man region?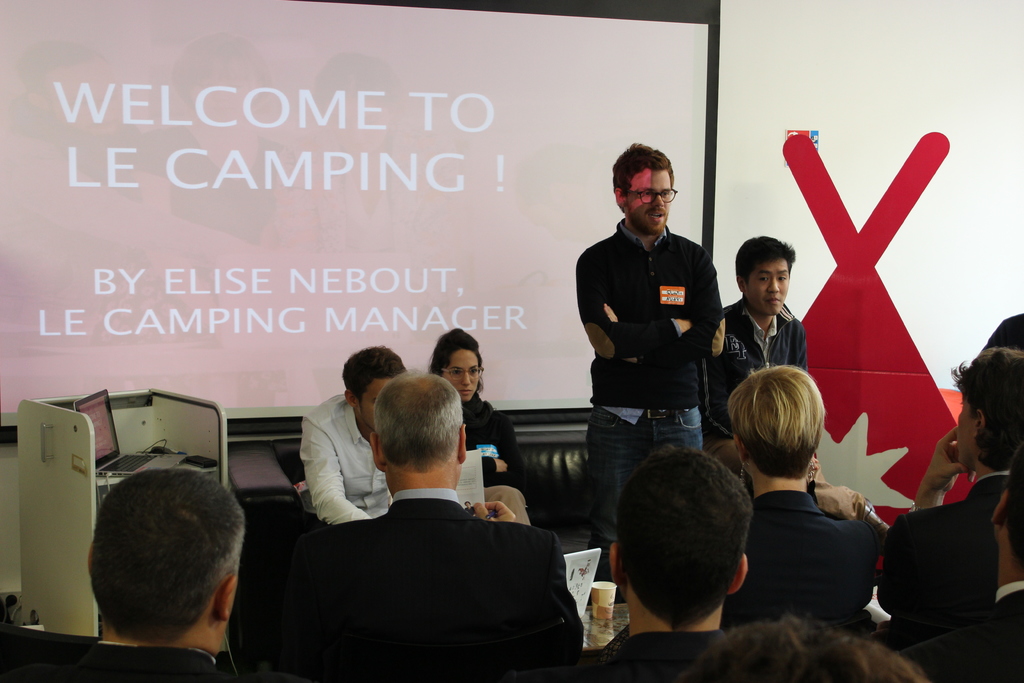
(left=82, top=461, right=239, bottom=682)
